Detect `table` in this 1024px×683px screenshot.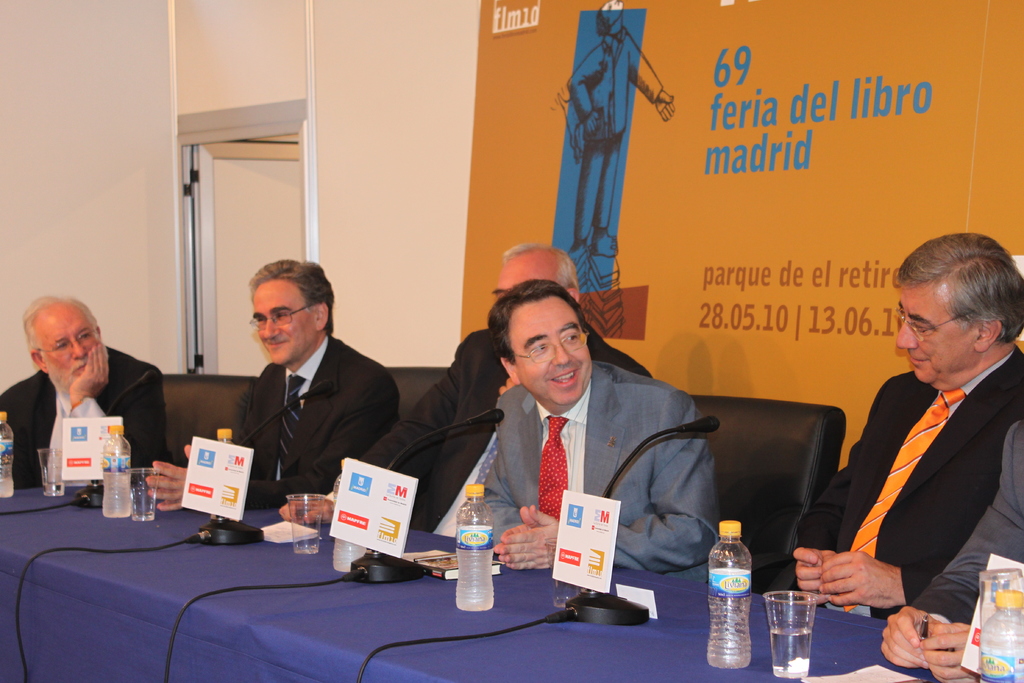
Detection: [left=0, top=481, right=939, bottom=682].
